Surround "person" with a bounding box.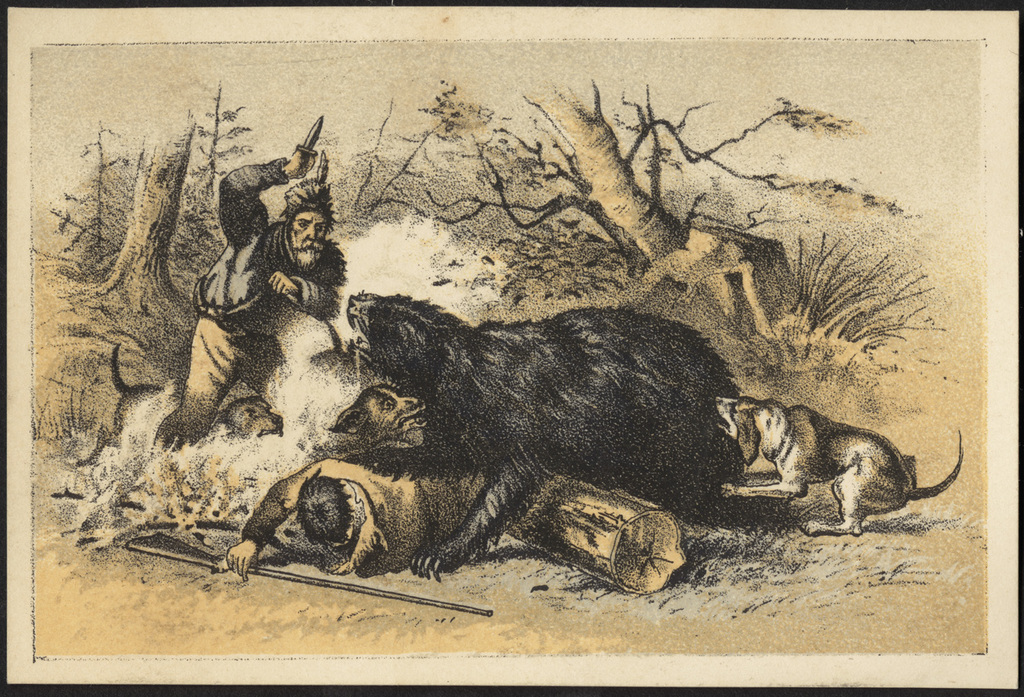
<bbox>231, 449, 485, 573</bbox>.
